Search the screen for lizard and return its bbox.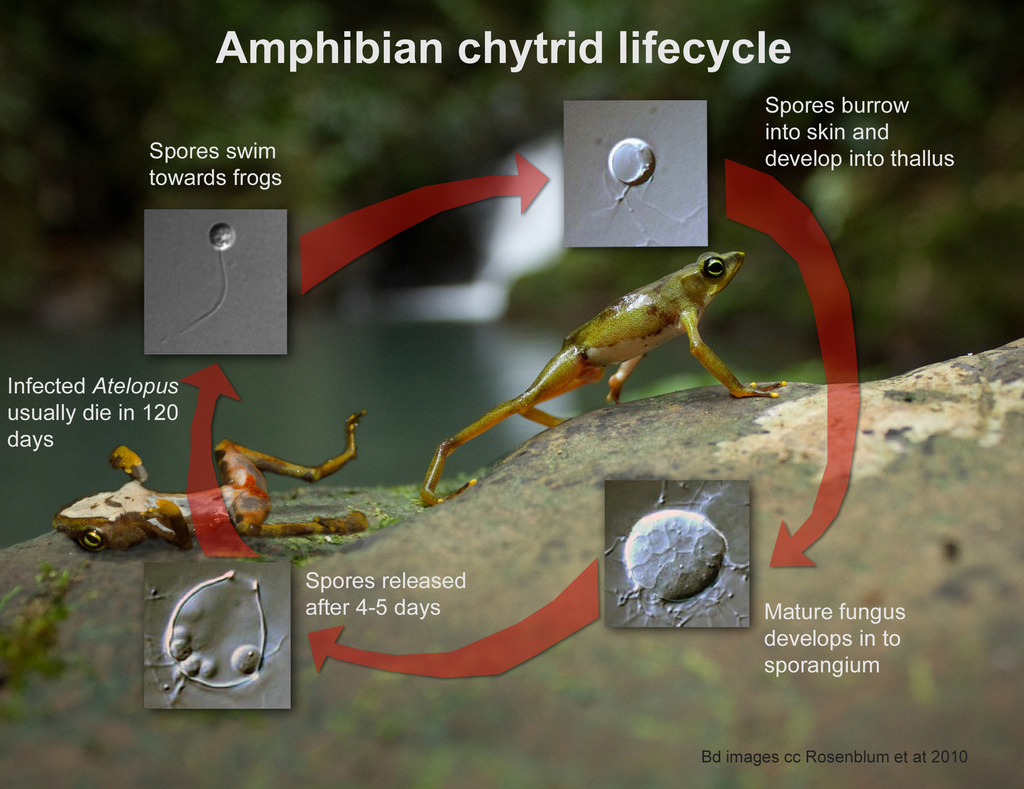
Found: [left=60, top=410, right=348, bottom=538].
